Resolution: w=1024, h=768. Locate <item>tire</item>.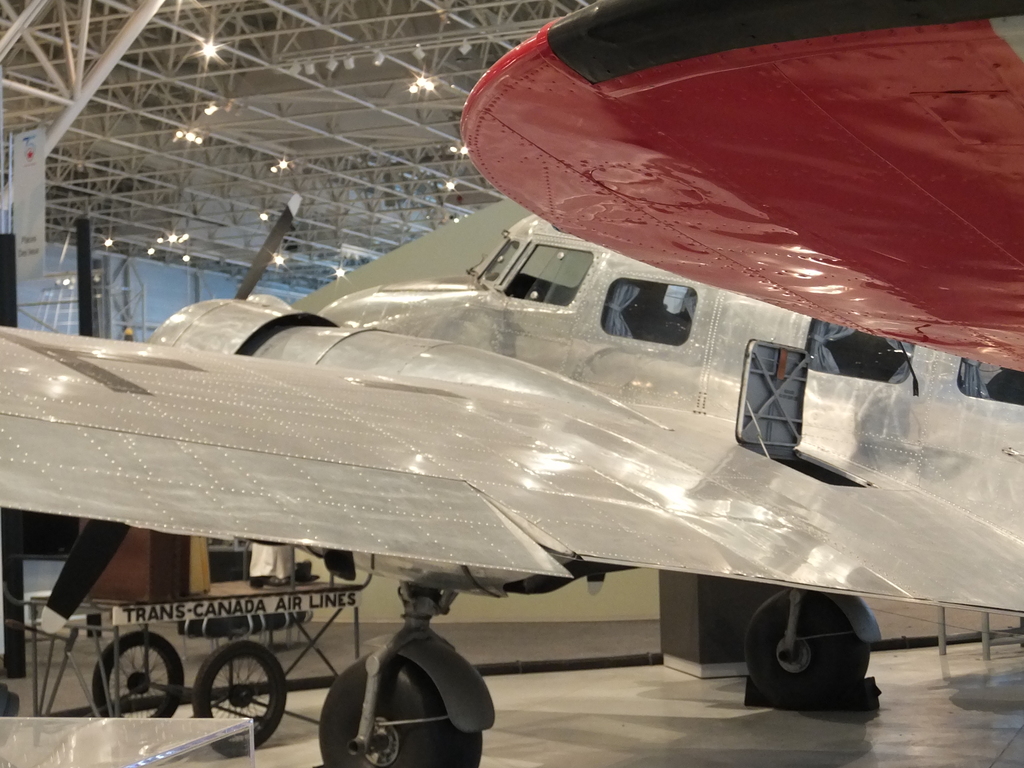
(317, 650, 479, 767).
